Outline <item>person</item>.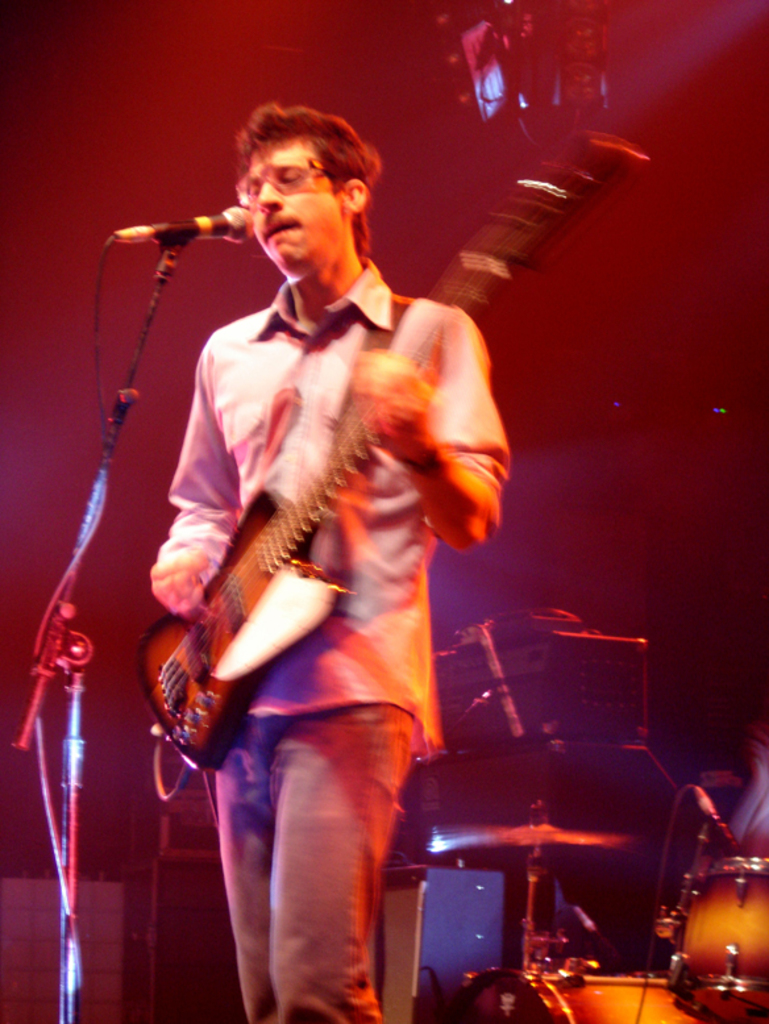
Outline: BBox(137, 53, 519, 991).
